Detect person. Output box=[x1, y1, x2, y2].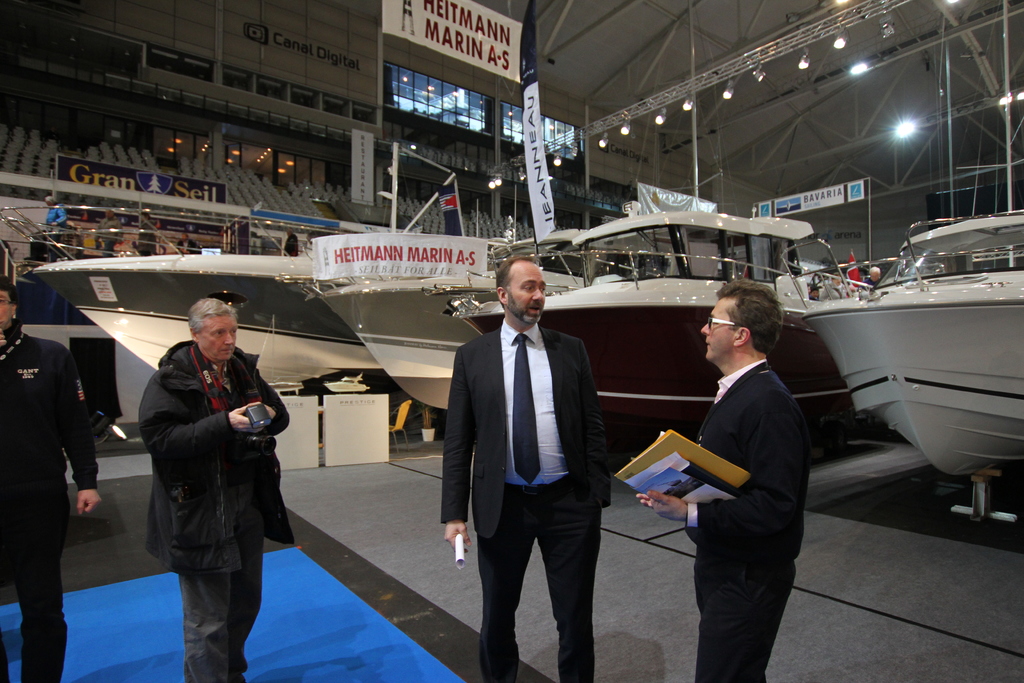
box=[636, 279, 812, 682].
